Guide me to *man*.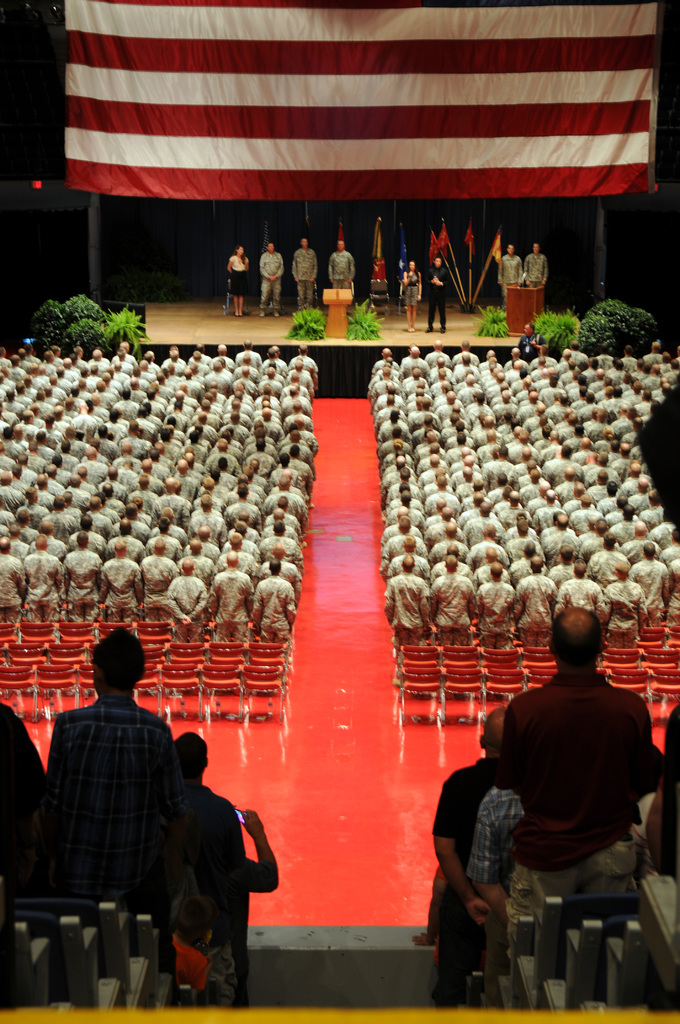
Guidance: detection(429, 705, 533, 1012).
